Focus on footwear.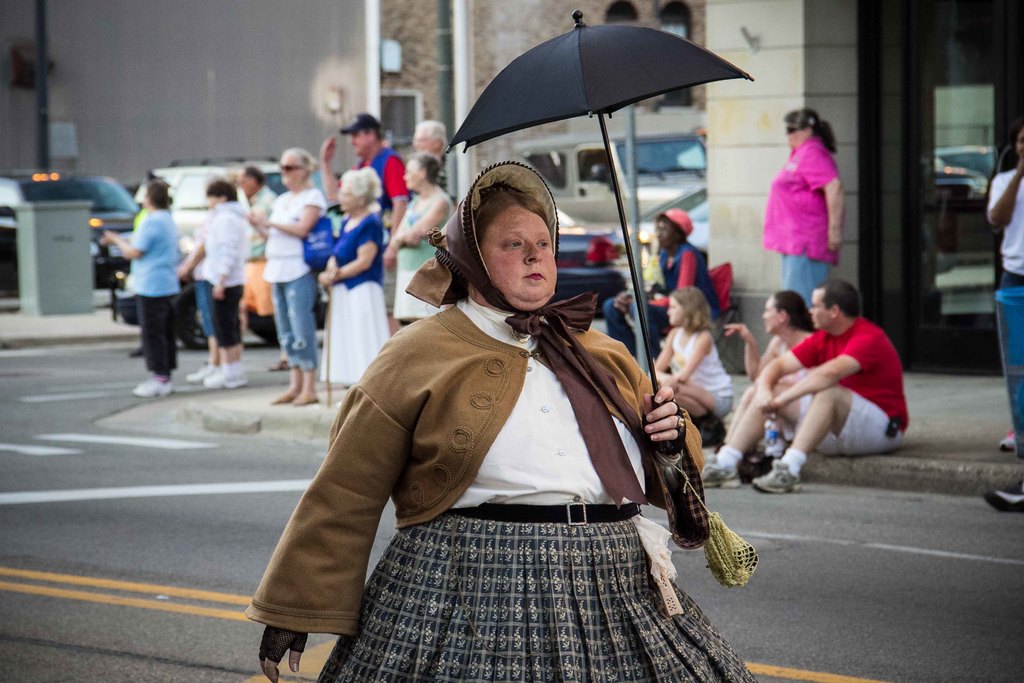
Focused at 270, 359, 289, 372.
